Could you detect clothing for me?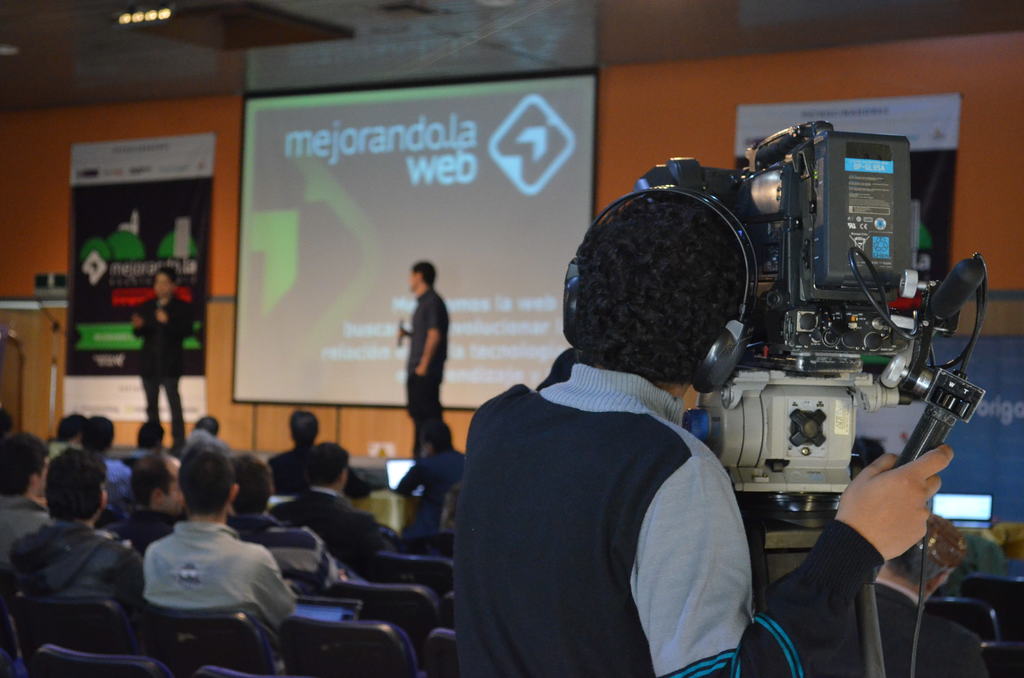
Detection result: x1=399 y1=291 x2=455 y2=458.
